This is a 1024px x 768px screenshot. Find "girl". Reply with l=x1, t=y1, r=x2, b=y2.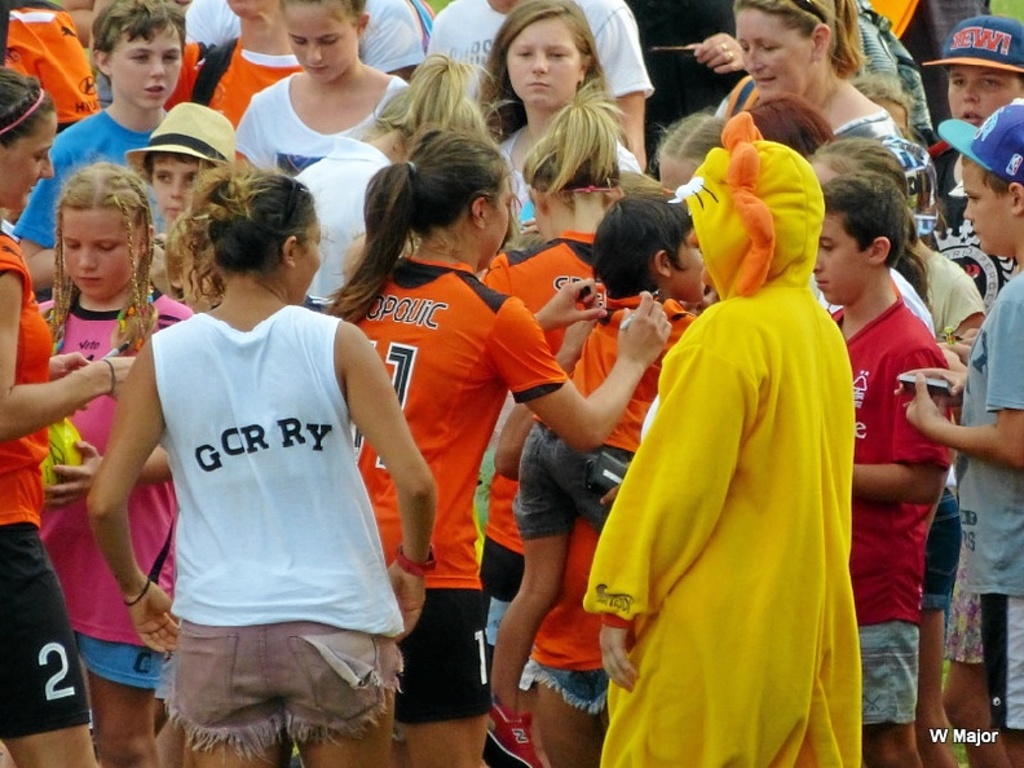
l=231, t=0, r=410, b=177.
